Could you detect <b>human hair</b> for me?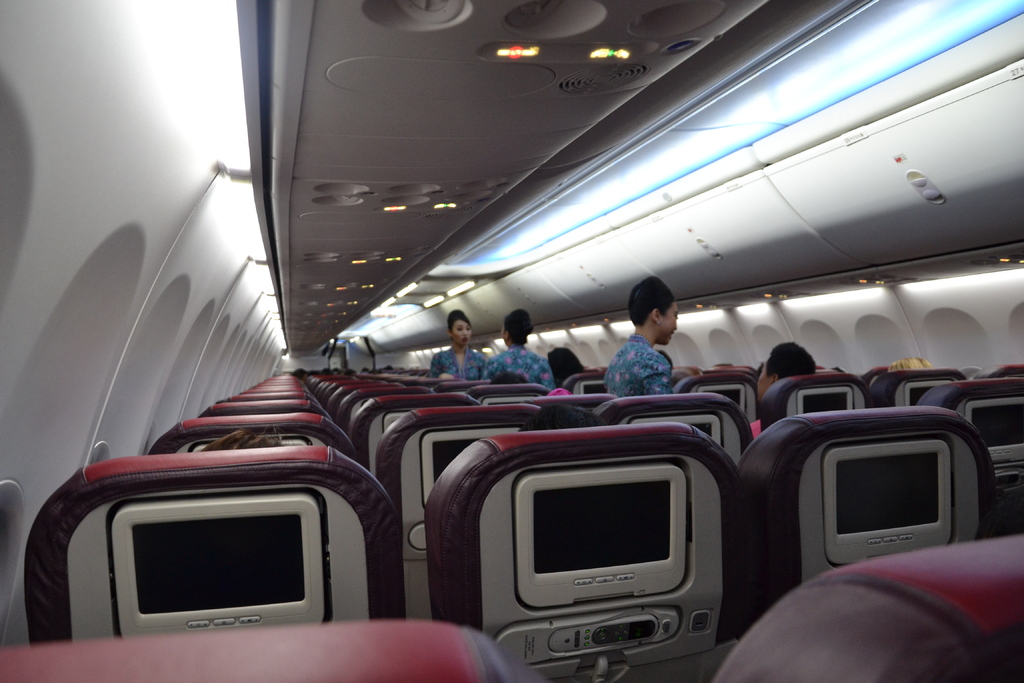
Detection result: <region>447, 311, 470, 329</region>.
